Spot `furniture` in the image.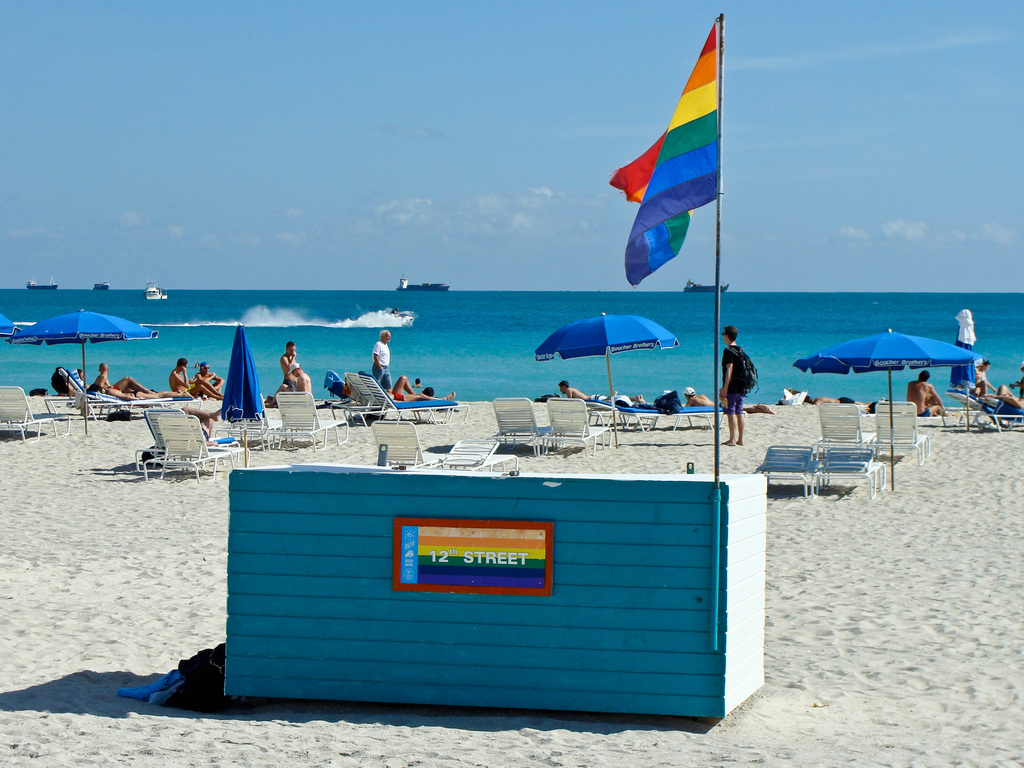
`furniture` found at Rect(947, 383, 1023, 435).
